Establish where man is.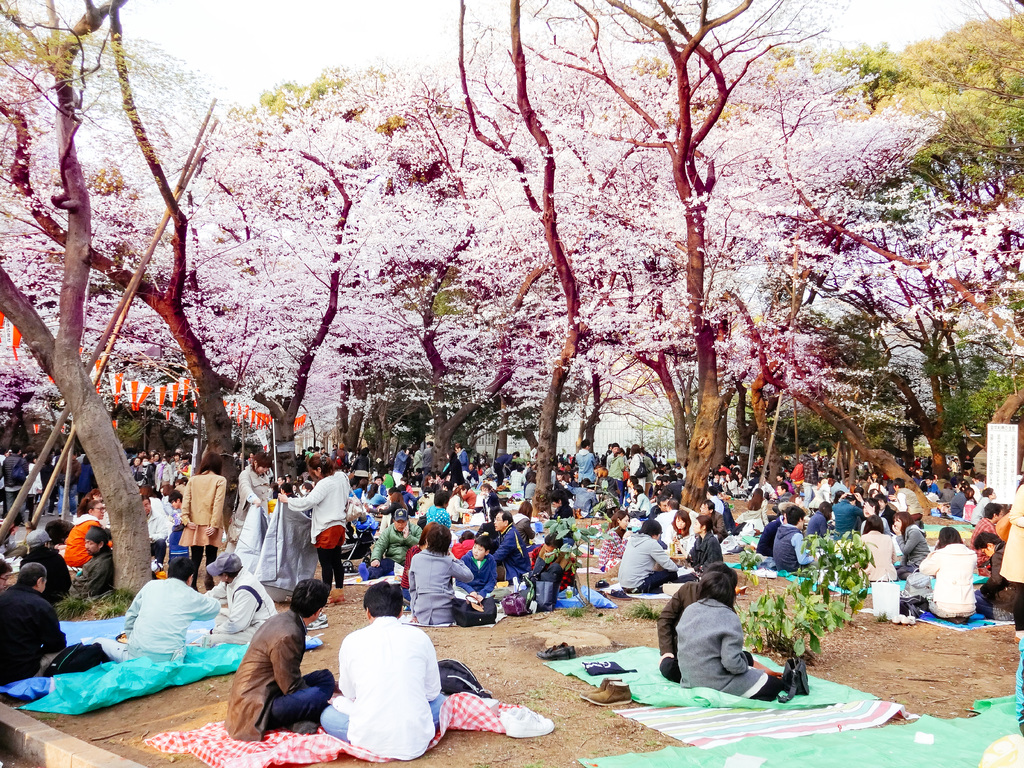
Established at <region>202, 550, 270, 648</region>.
